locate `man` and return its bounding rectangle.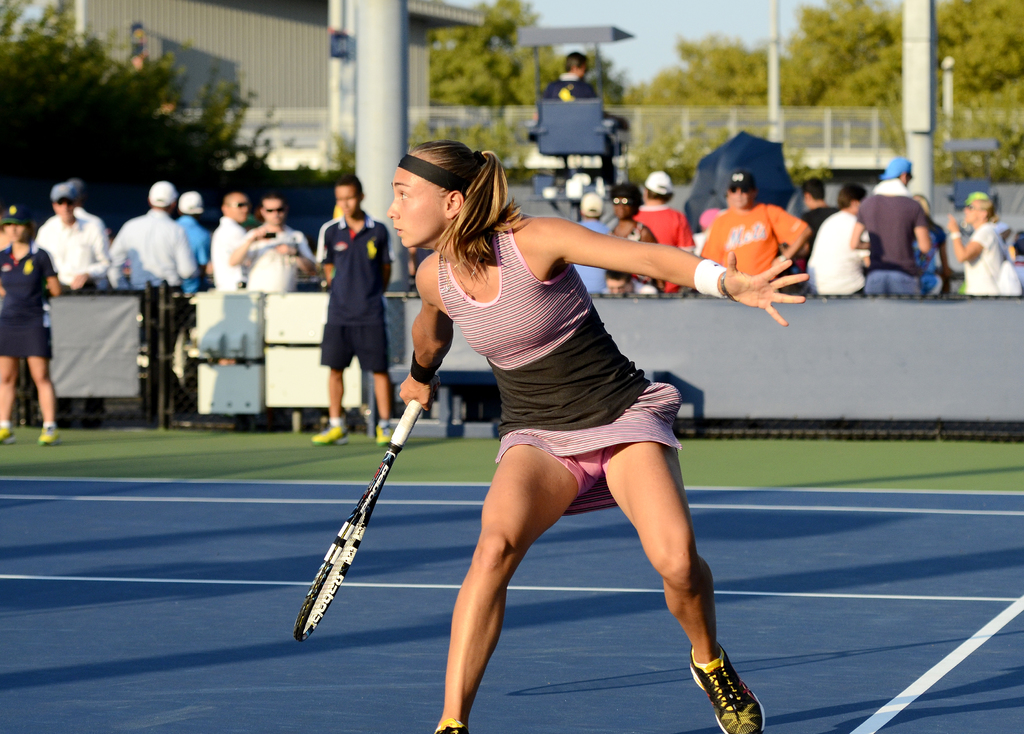
select_region(104, 181, 193, 296).
